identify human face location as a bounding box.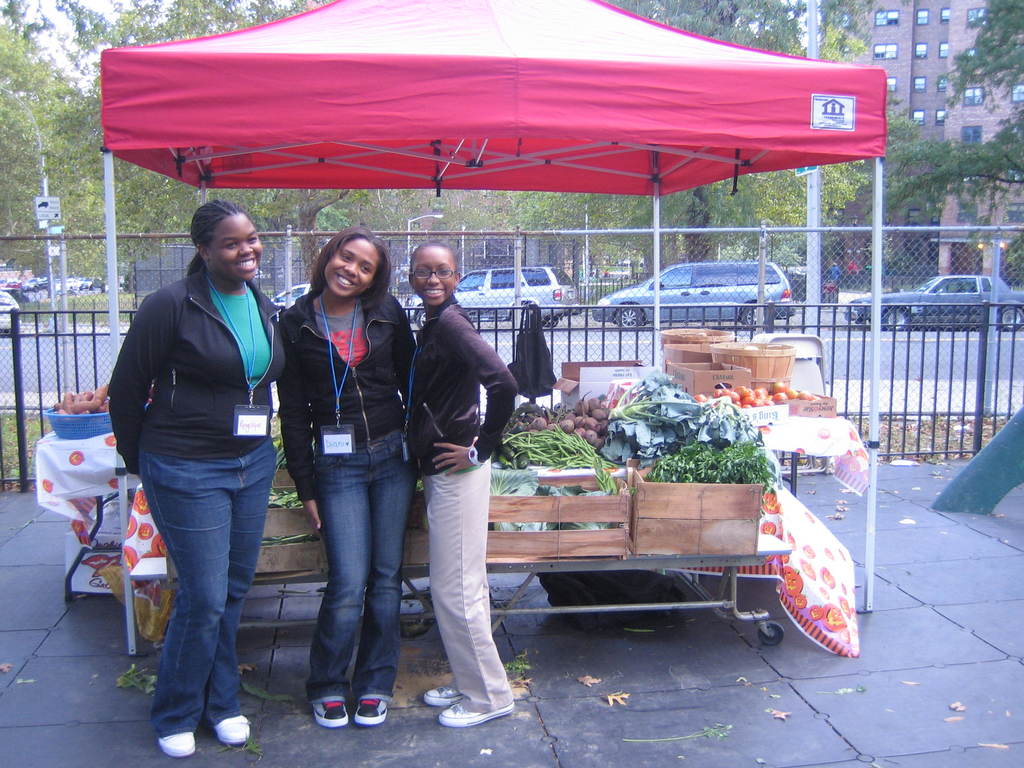
detection(209, 212, 262, 284).
